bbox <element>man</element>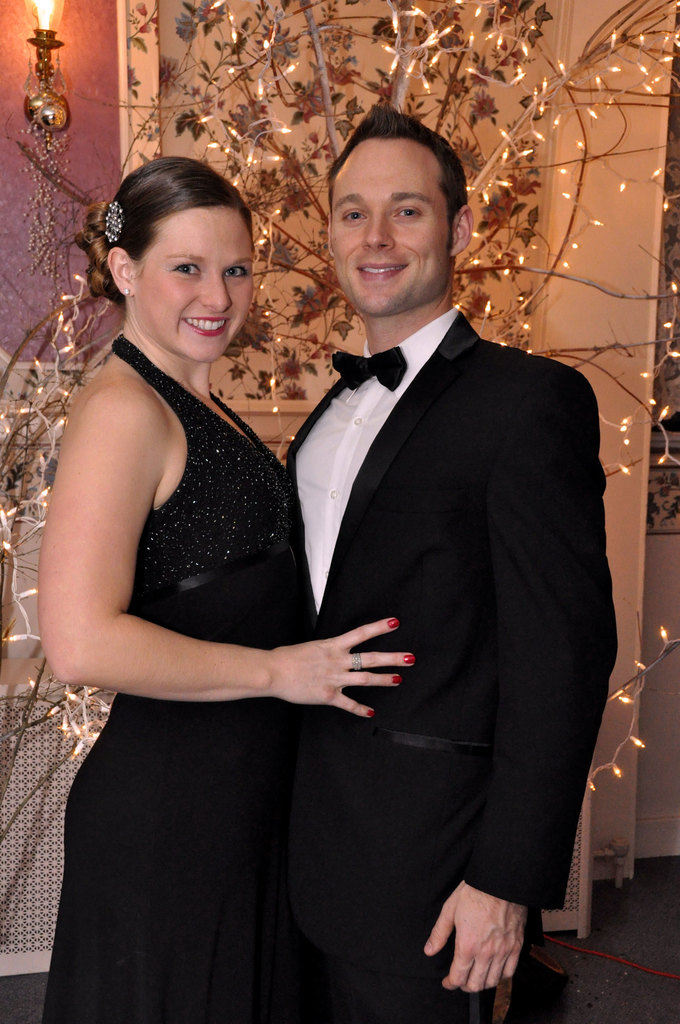
(203,103,610,982)
